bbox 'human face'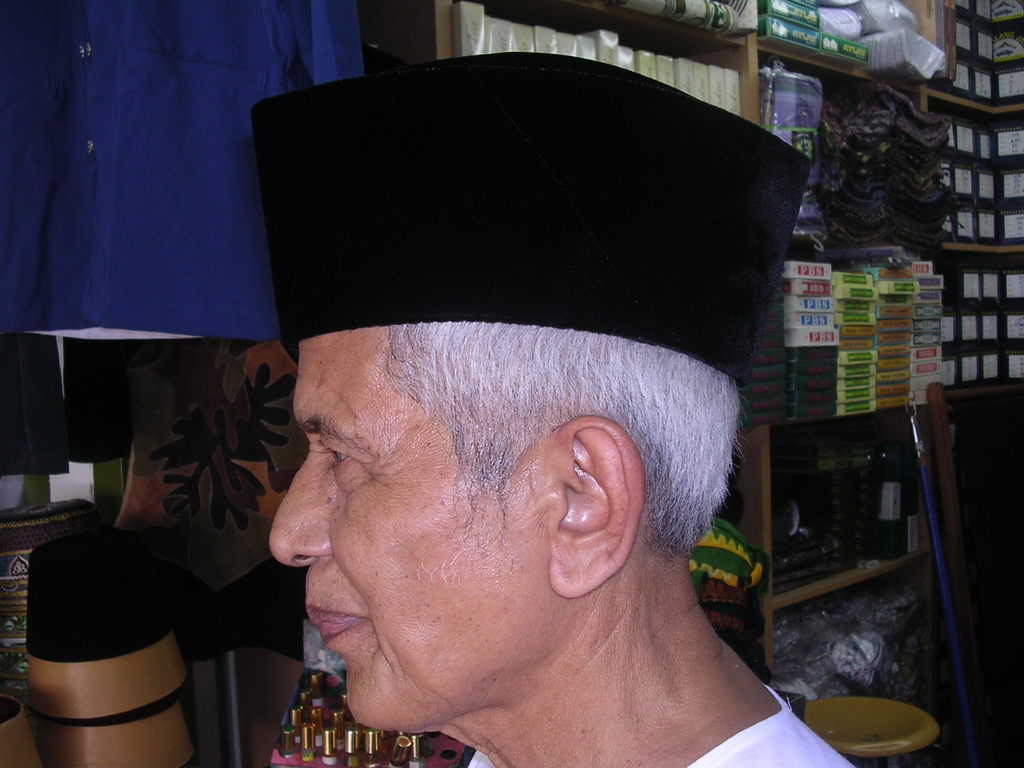
[268,326,547,732]
